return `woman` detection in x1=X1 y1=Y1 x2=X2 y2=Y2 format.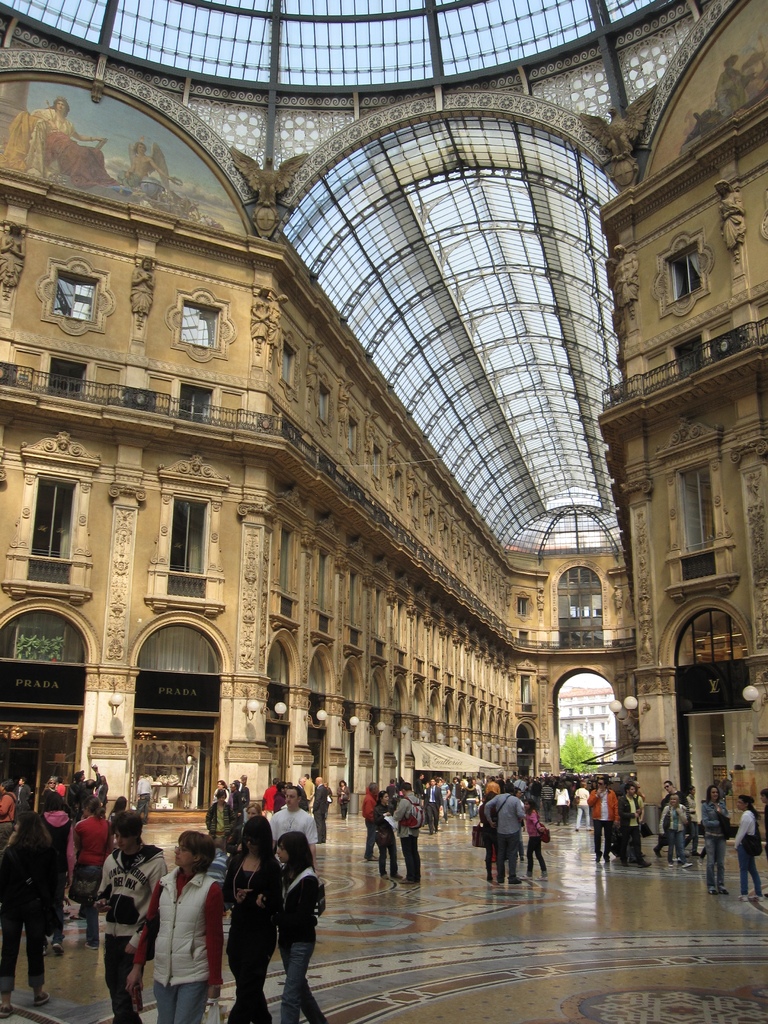
x1=406 y1=463 x2=419 y2=499.
